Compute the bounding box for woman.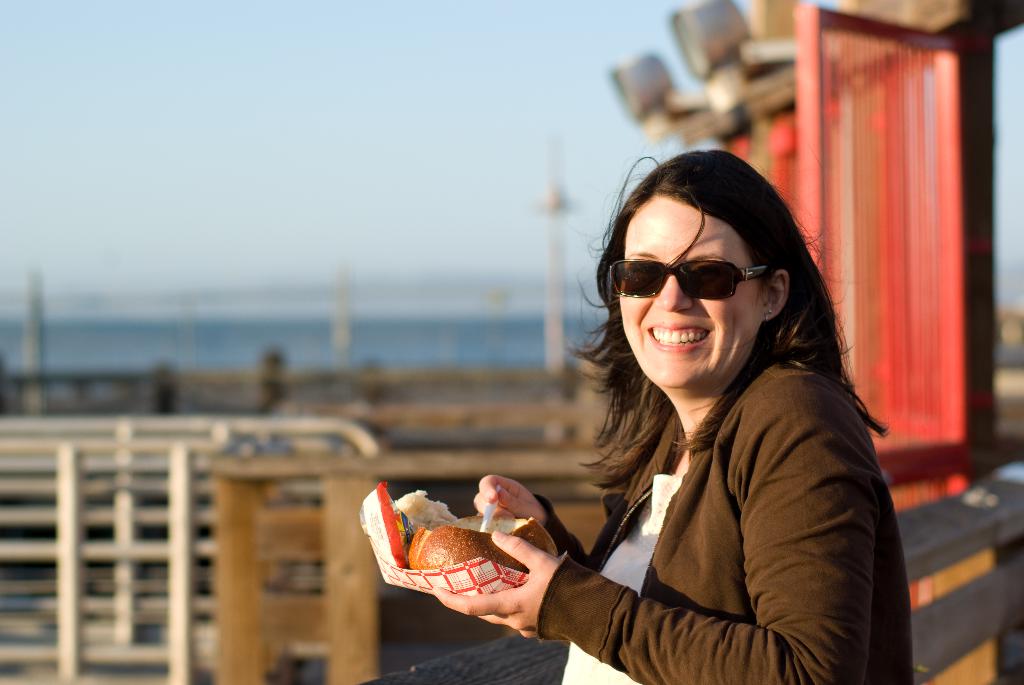
(x1=355, y1=127, x2=888, y2=684).
